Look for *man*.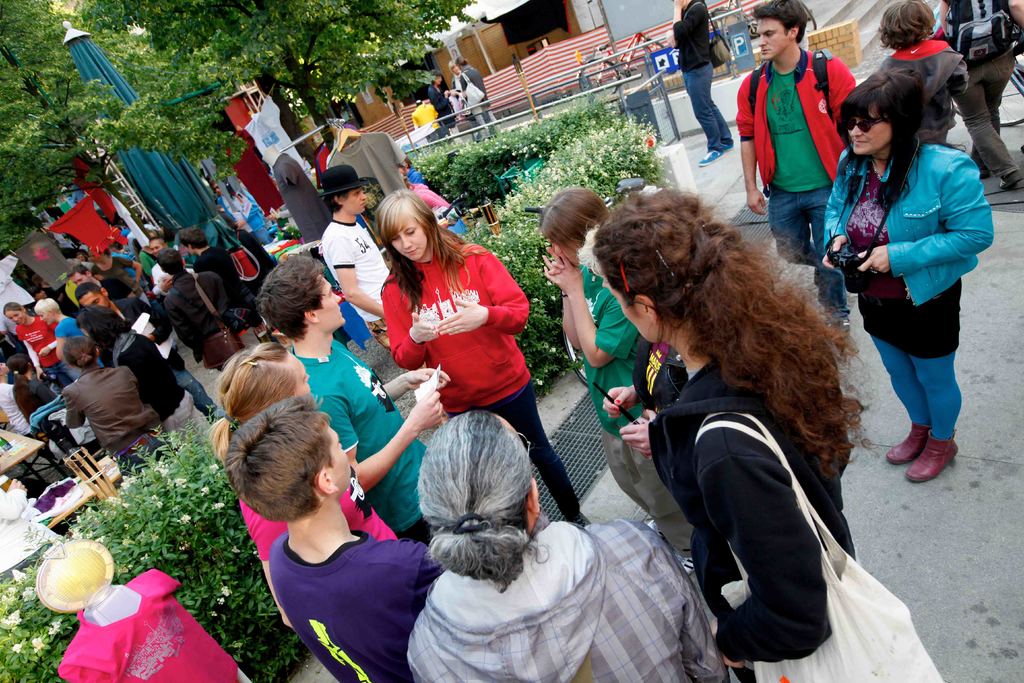
Found: crop(404, 410, 730, 682).
